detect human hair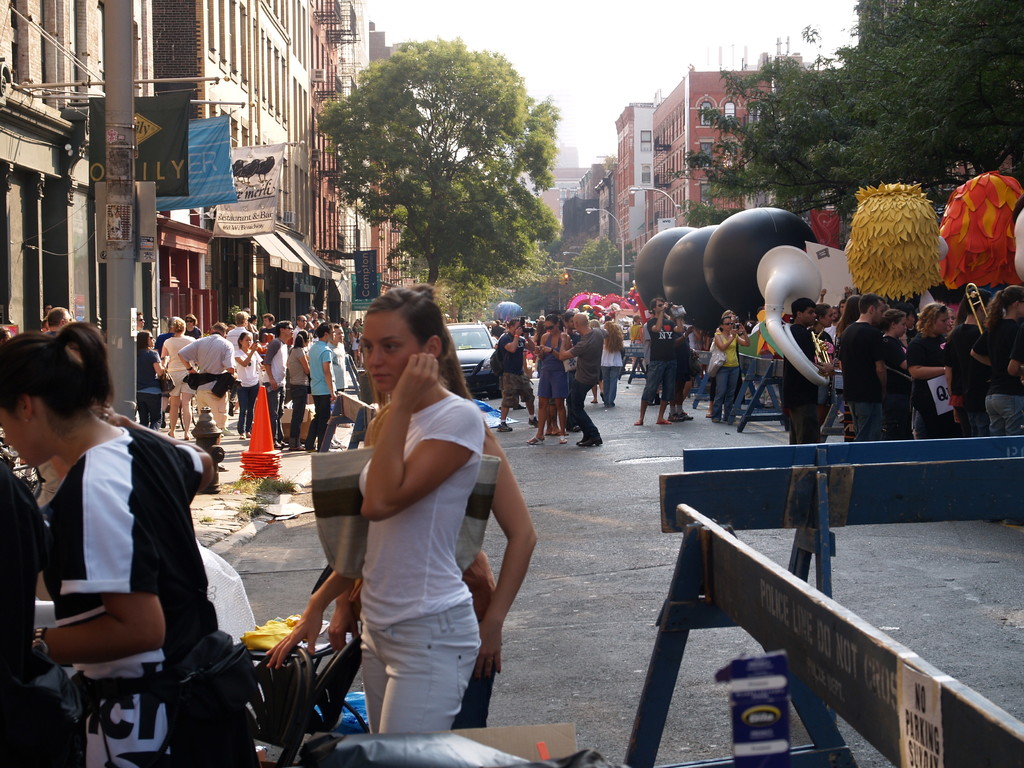
select_region(360, 278, 454, 367)
